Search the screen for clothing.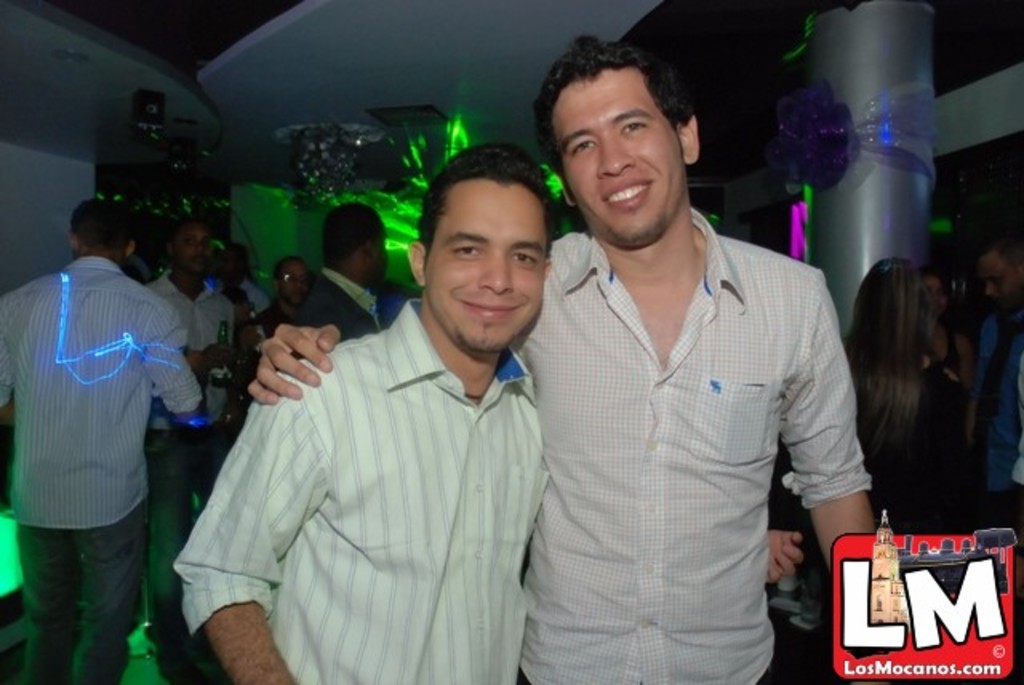
Found at (936,320,971,429).
